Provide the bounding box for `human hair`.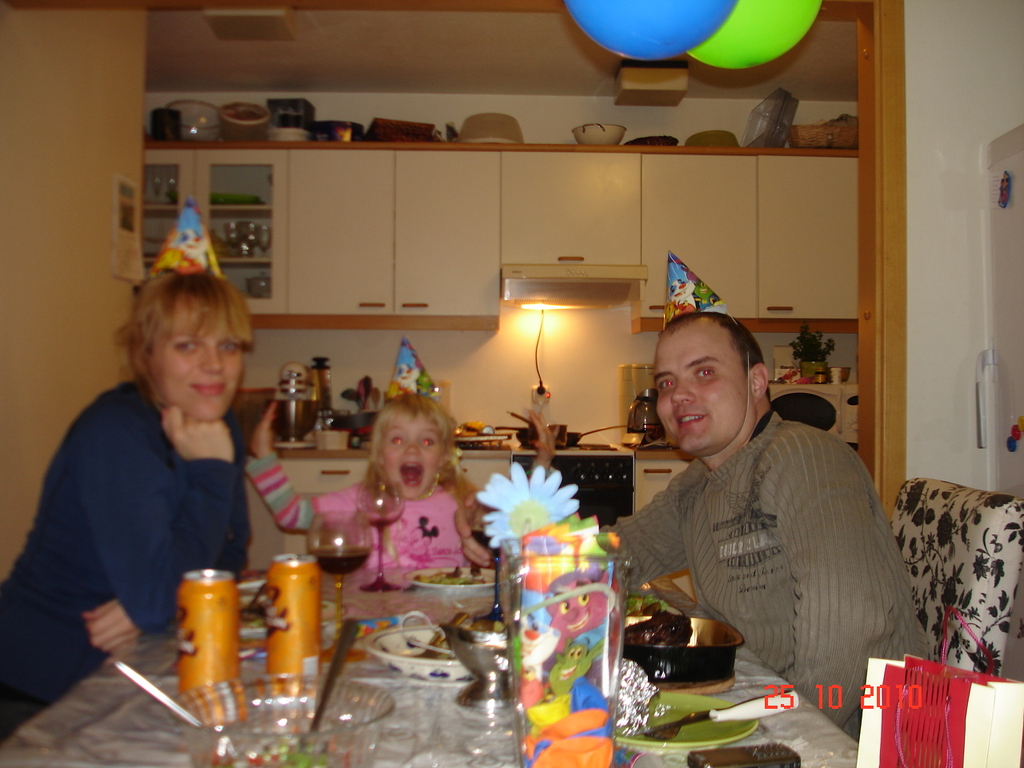
locate(370, 385, 459, 469).
